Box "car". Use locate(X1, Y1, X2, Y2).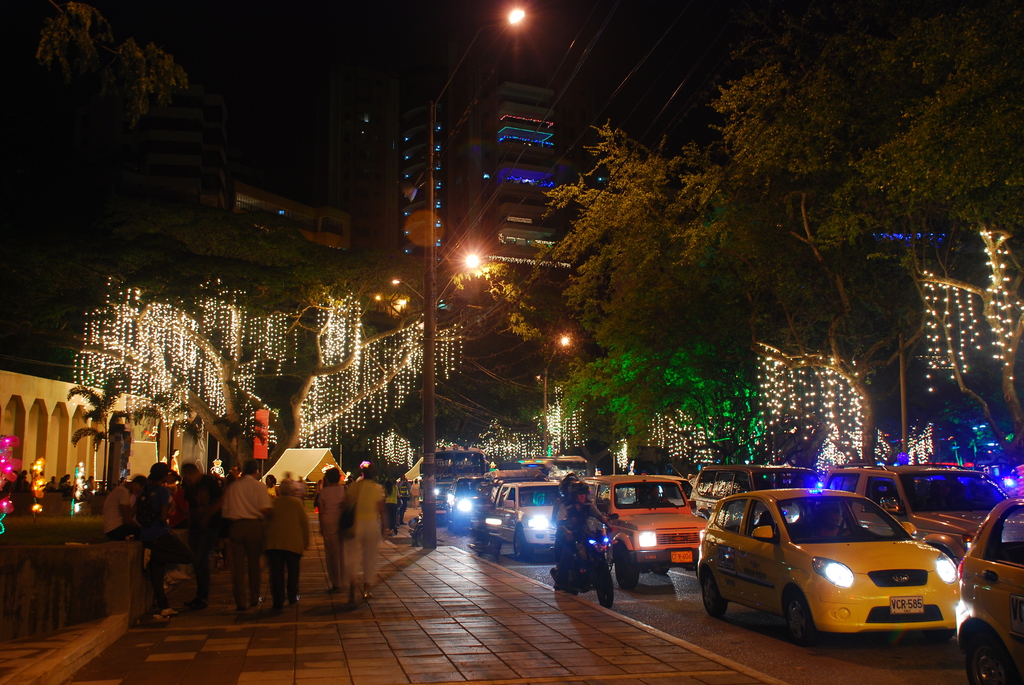
locate(819, 460, 1018, 562).
